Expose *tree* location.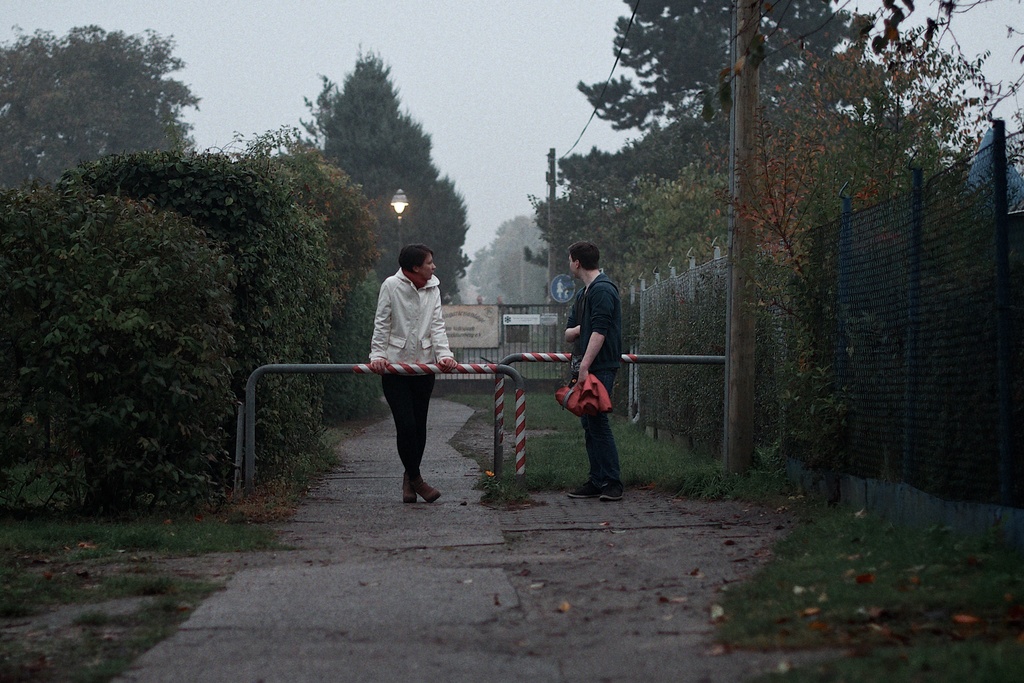
Exposed at box(298, 42, 472, 404).
